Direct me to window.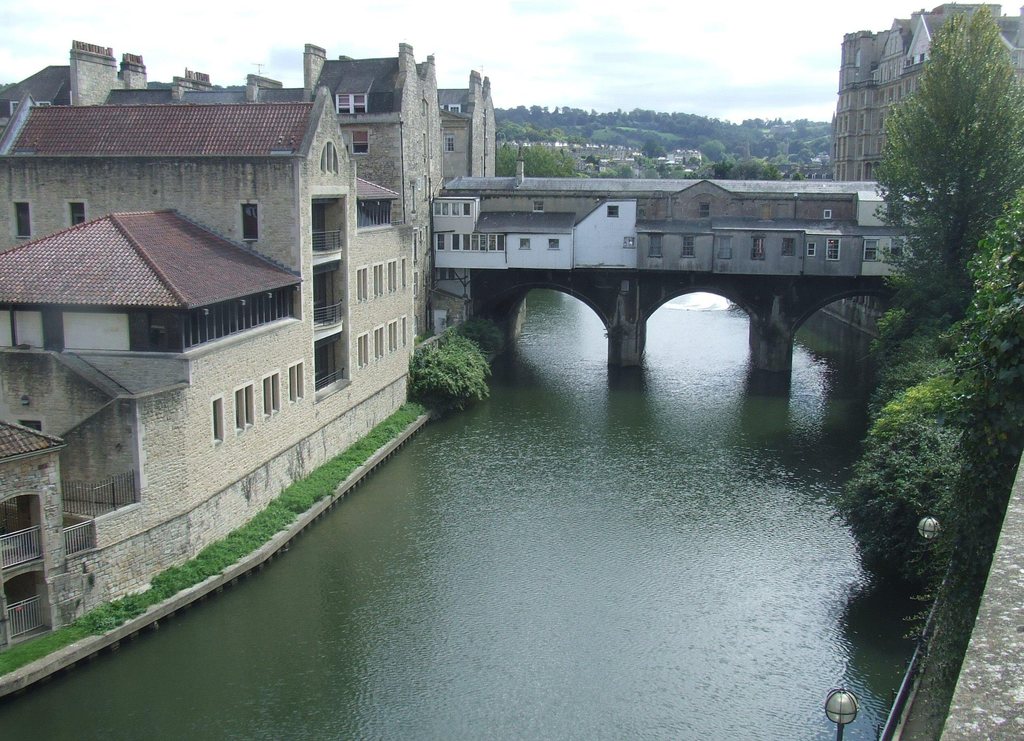
Direction: x1=355 y1=332 x2=368 y2=368.
